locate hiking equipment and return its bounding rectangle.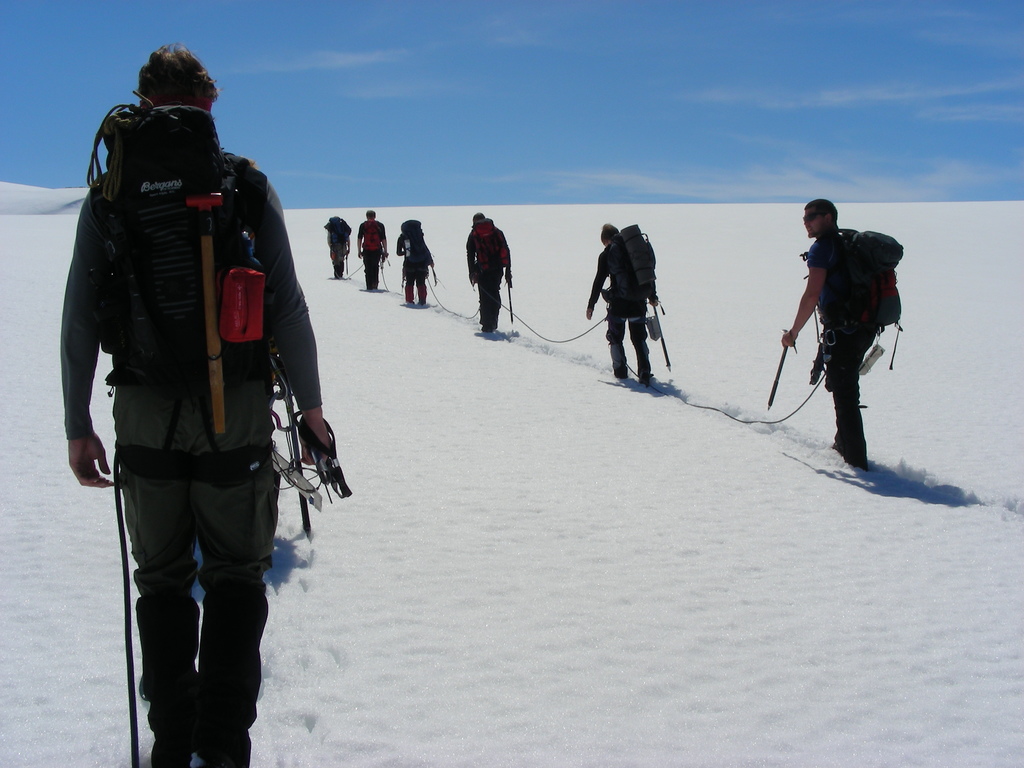
Rect(603, 220, 664, 313).
